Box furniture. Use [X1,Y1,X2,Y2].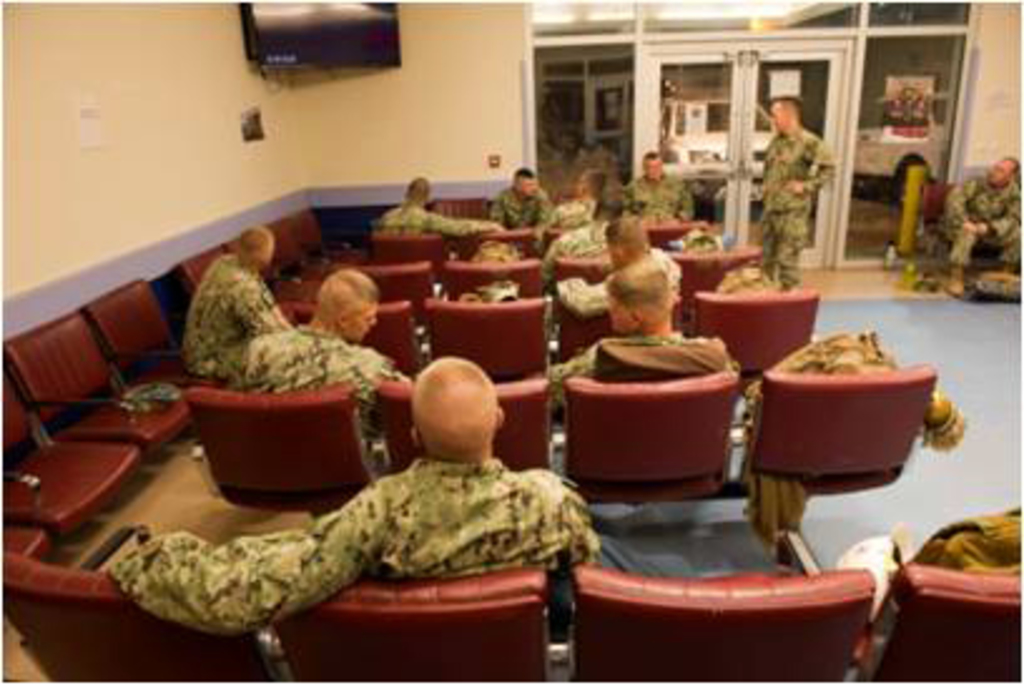
[0,560,1021,682].
